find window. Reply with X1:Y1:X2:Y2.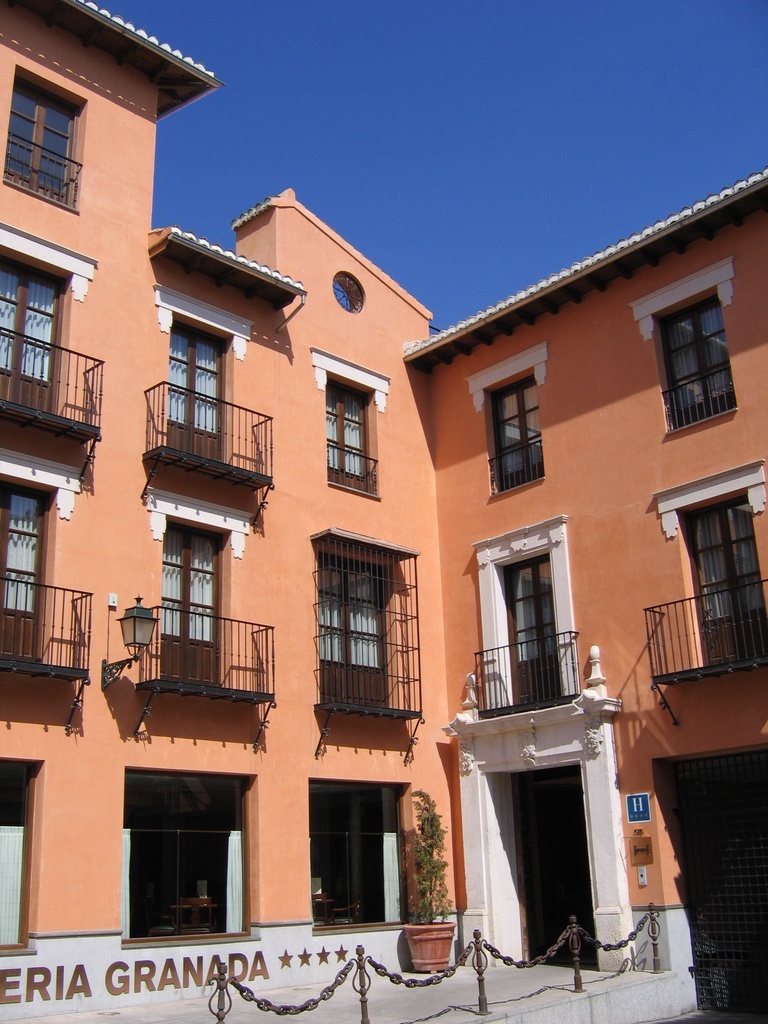
143:511:242:688.
